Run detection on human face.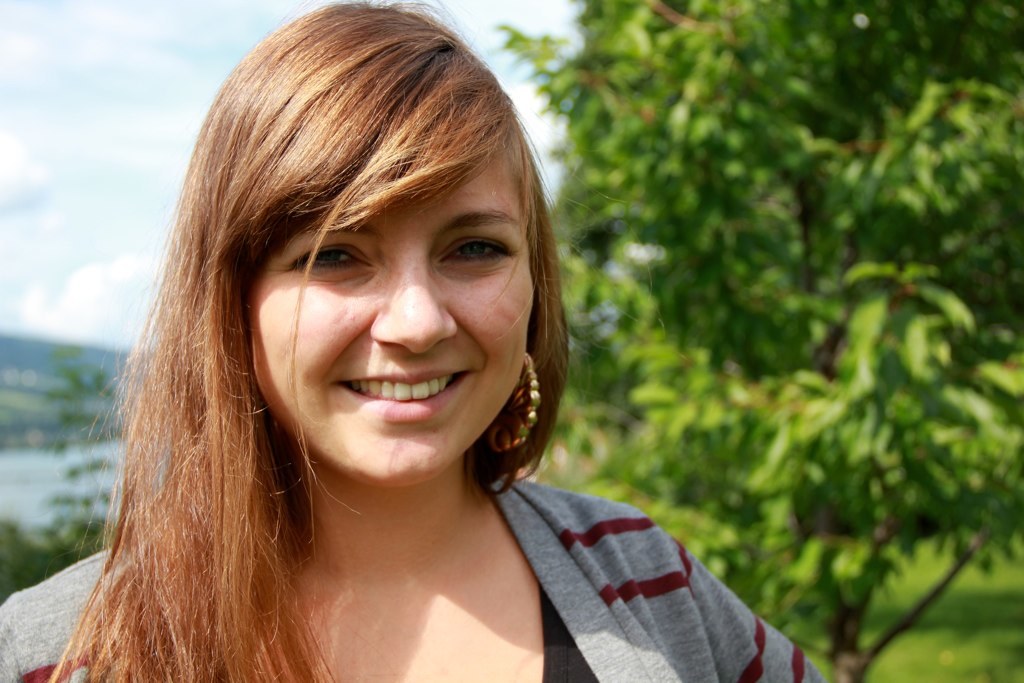
Result: 244 160 531 483.
